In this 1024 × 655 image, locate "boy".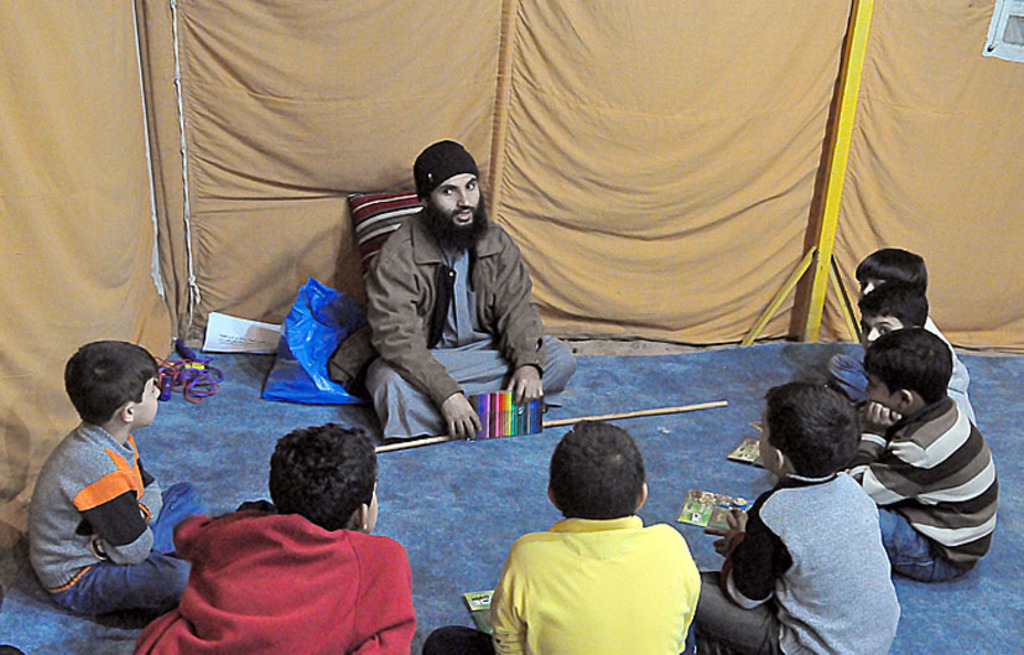
Bounding box: (31, 341, 208, 630).
